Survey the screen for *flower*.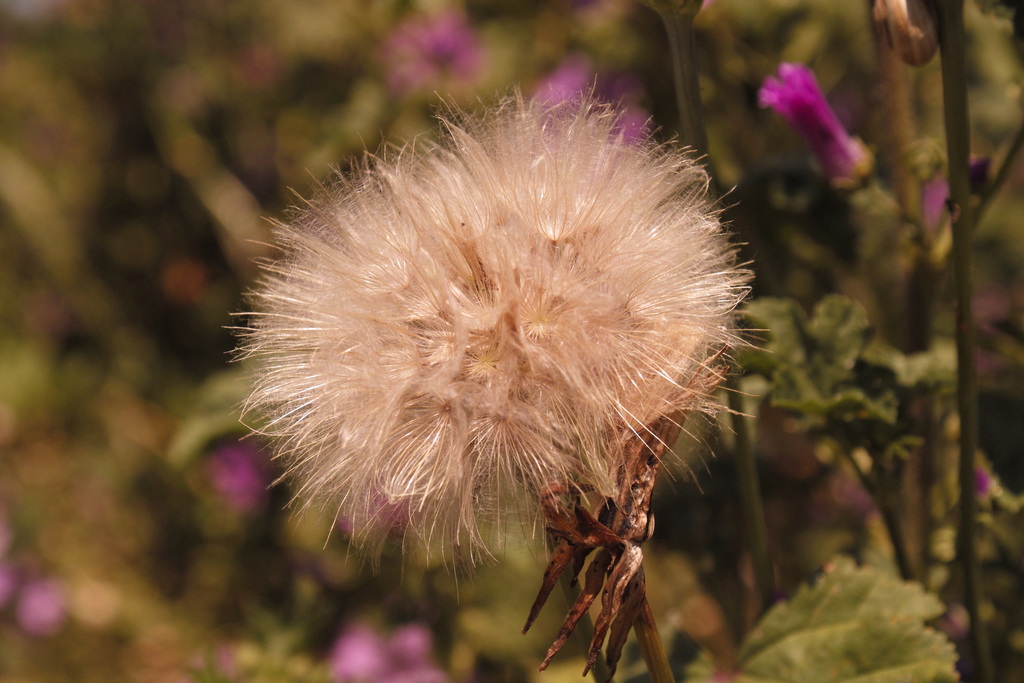
Survey found: [left=269, top=43, right=737, bottom=580].
